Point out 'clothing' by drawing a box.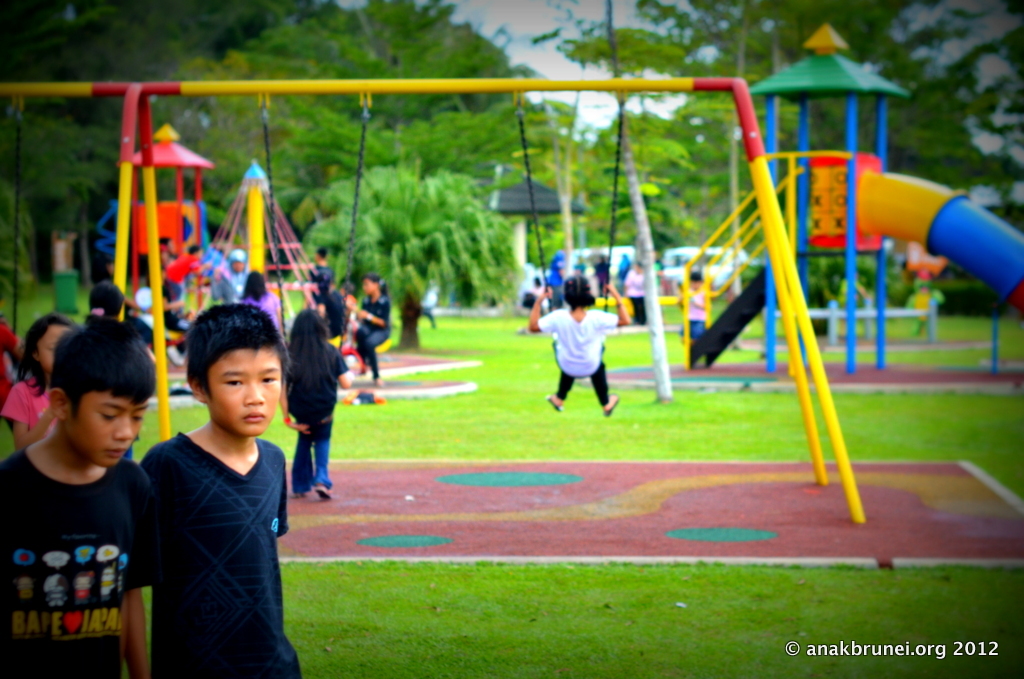
253:281:274:337.
